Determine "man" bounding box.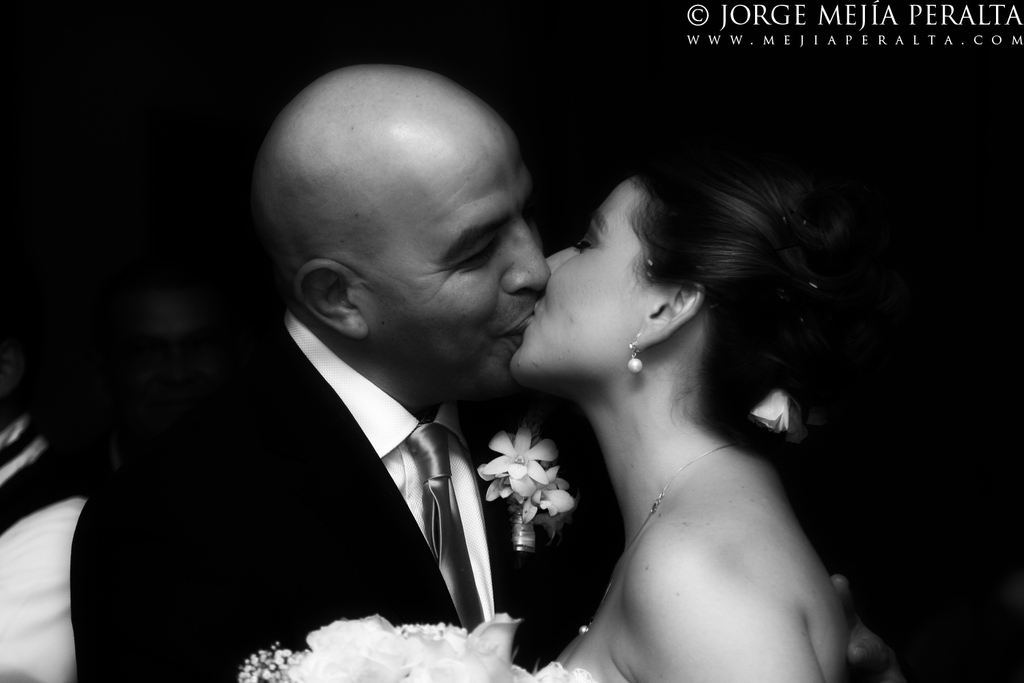
Determined: 113/209/619/665.
